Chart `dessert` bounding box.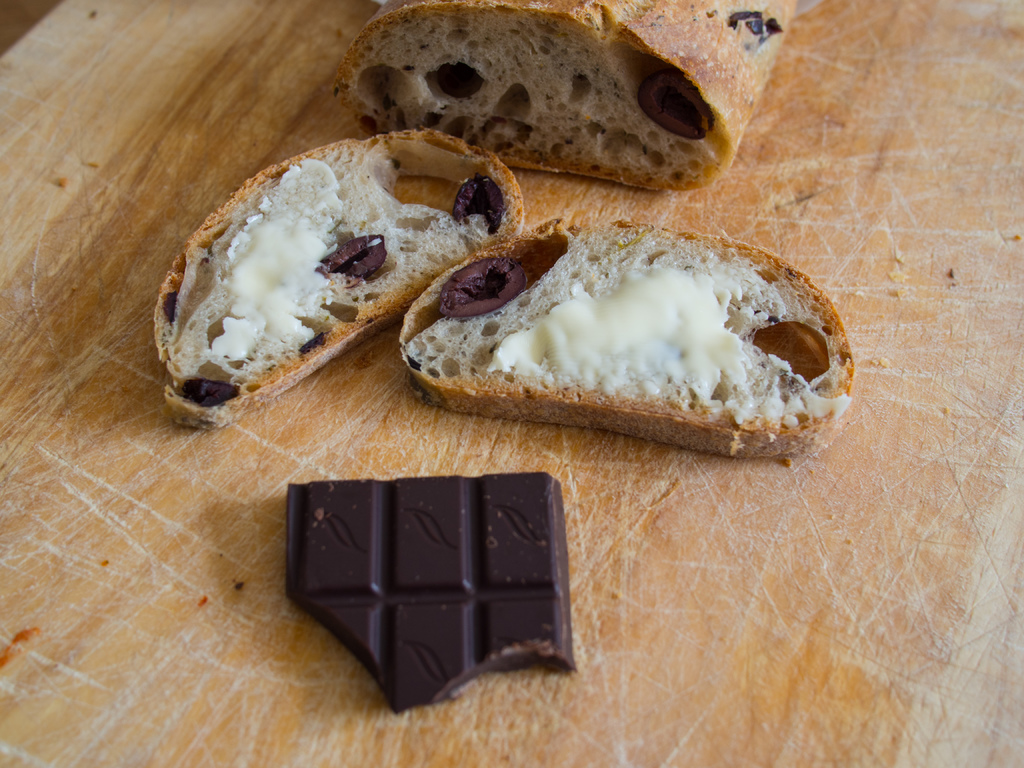
Charted: <box>339,0,801,186</box>.
